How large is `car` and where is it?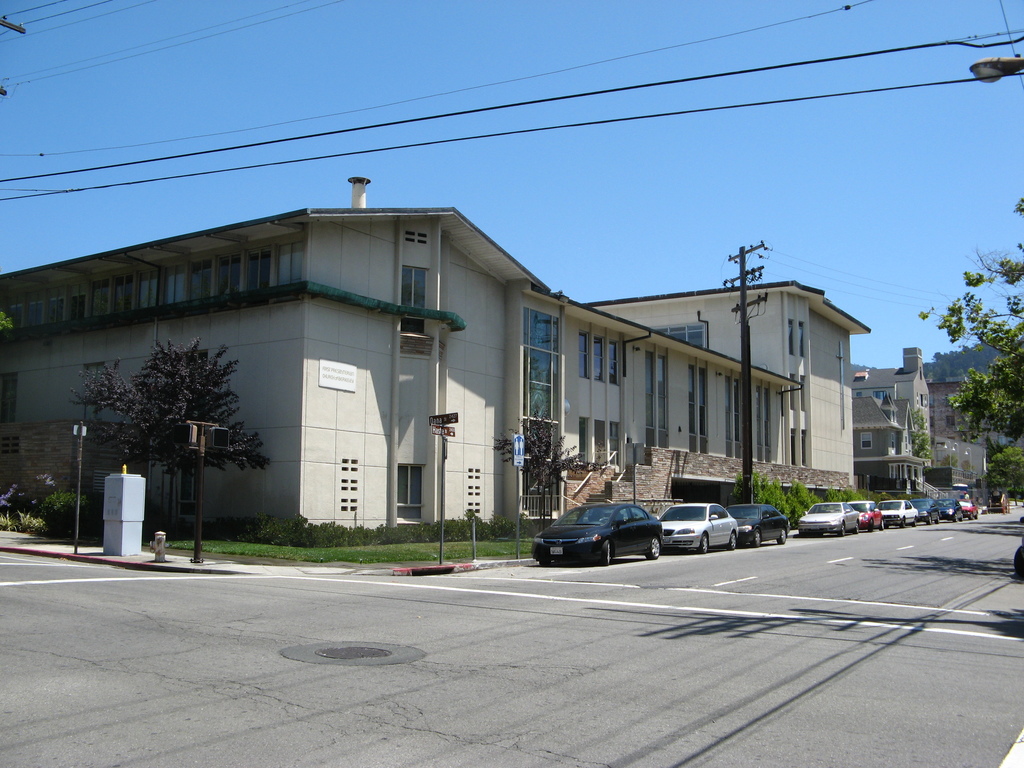
Bounding box: (726,507,789,548).
